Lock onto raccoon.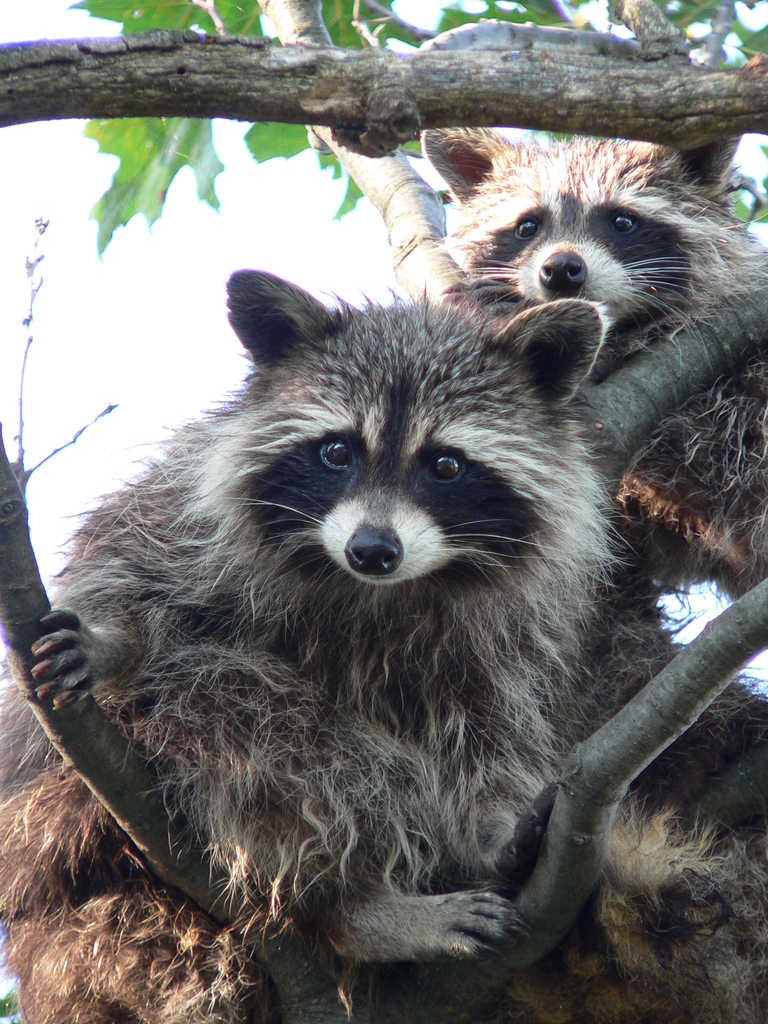
Locked: locate(0, 262, 689, 1023).
